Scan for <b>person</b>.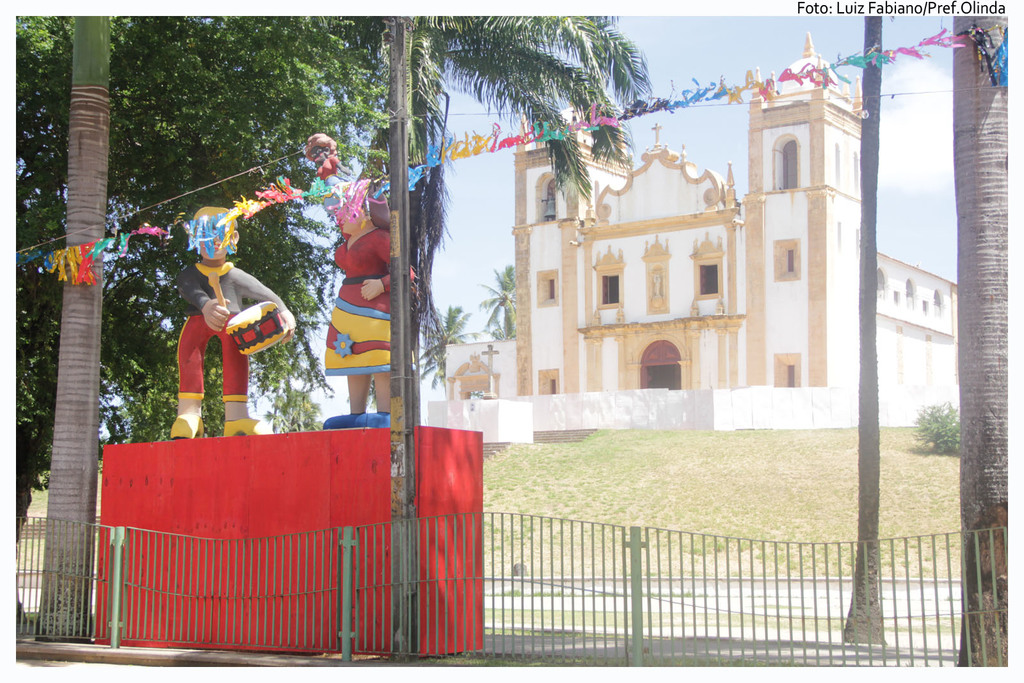
Scan result: <bbox>164, 220, 274, 434</bbox>.
